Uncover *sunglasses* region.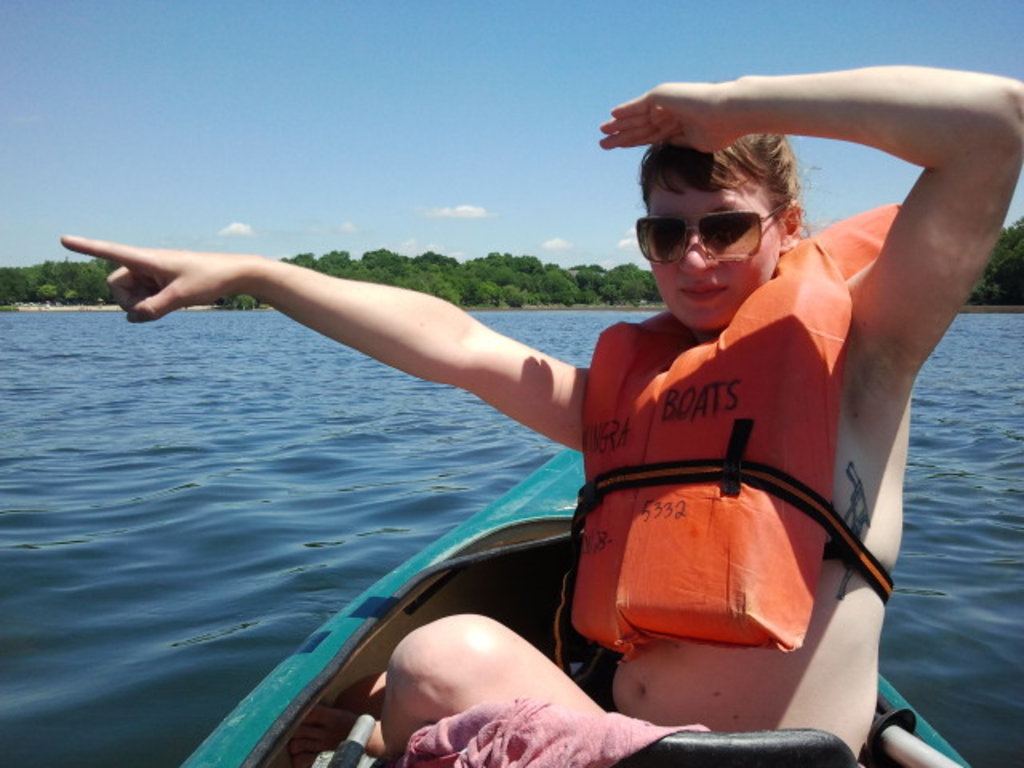
Uncovered: x1=637, y1=203, x2=787, y2=264.
